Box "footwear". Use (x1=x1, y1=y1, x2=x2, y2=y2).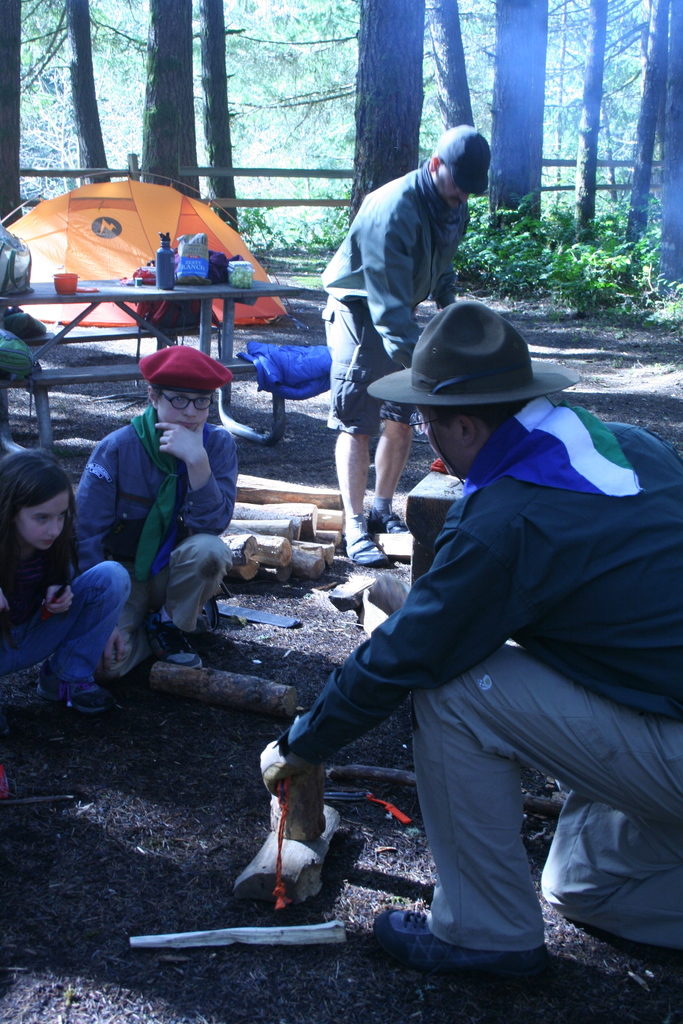
(x1=382, y1=916, x2=498, y2=978).
